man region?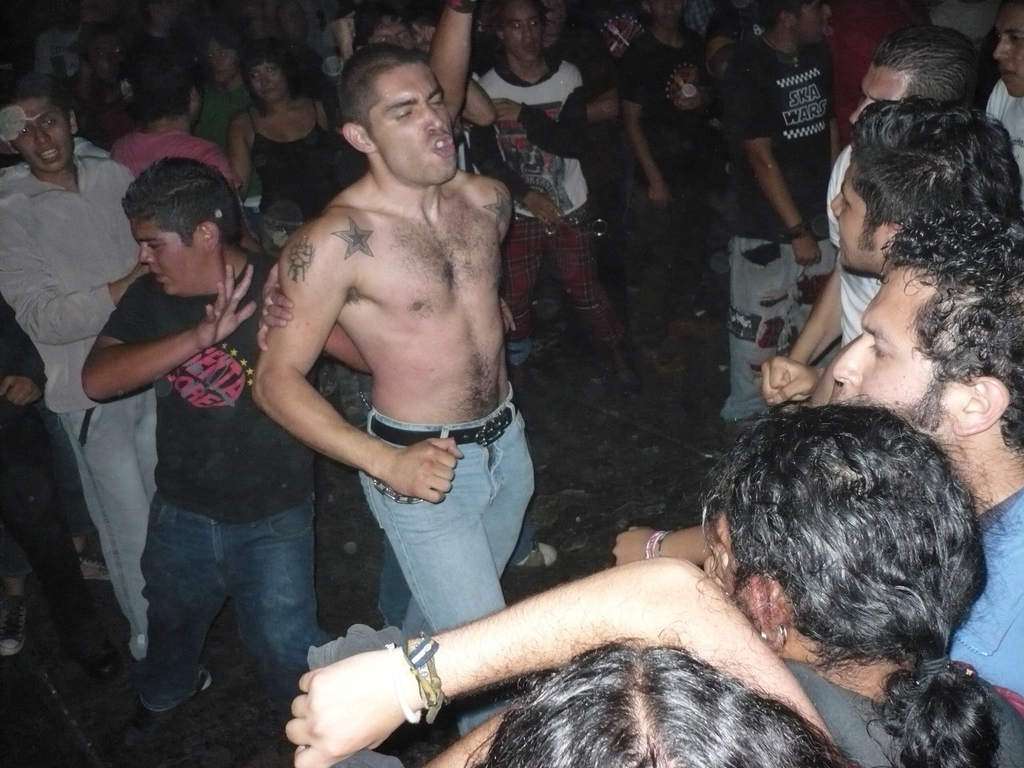
<region>0, 74, 158, 669</region>
